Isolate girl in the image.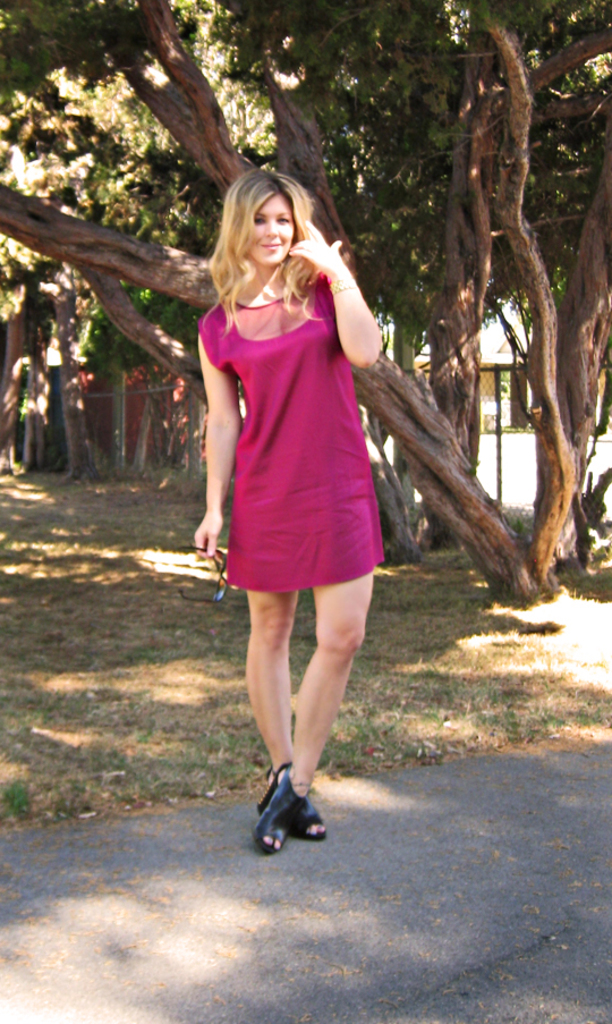
Isolated region: x1=182, y1=166, x2=388, y2=858.
